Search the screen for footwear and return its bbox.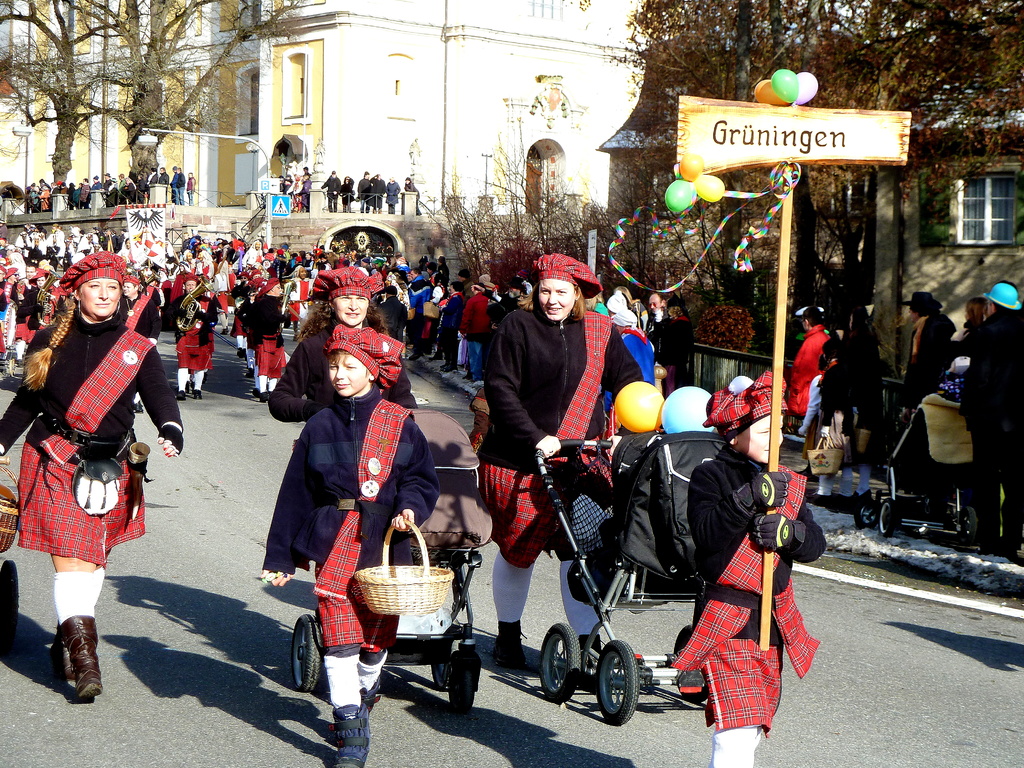
Found: l=235, t=348, r=248, b=359.
